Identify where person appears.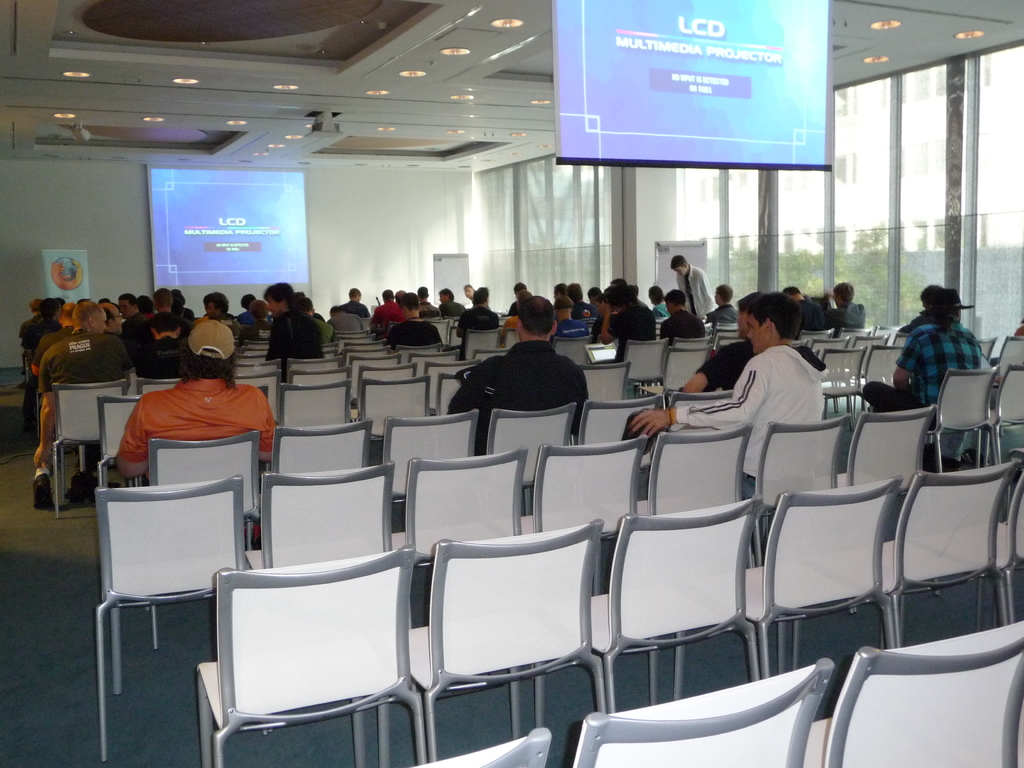
Appears at detection(204, 294, 218, 321).
